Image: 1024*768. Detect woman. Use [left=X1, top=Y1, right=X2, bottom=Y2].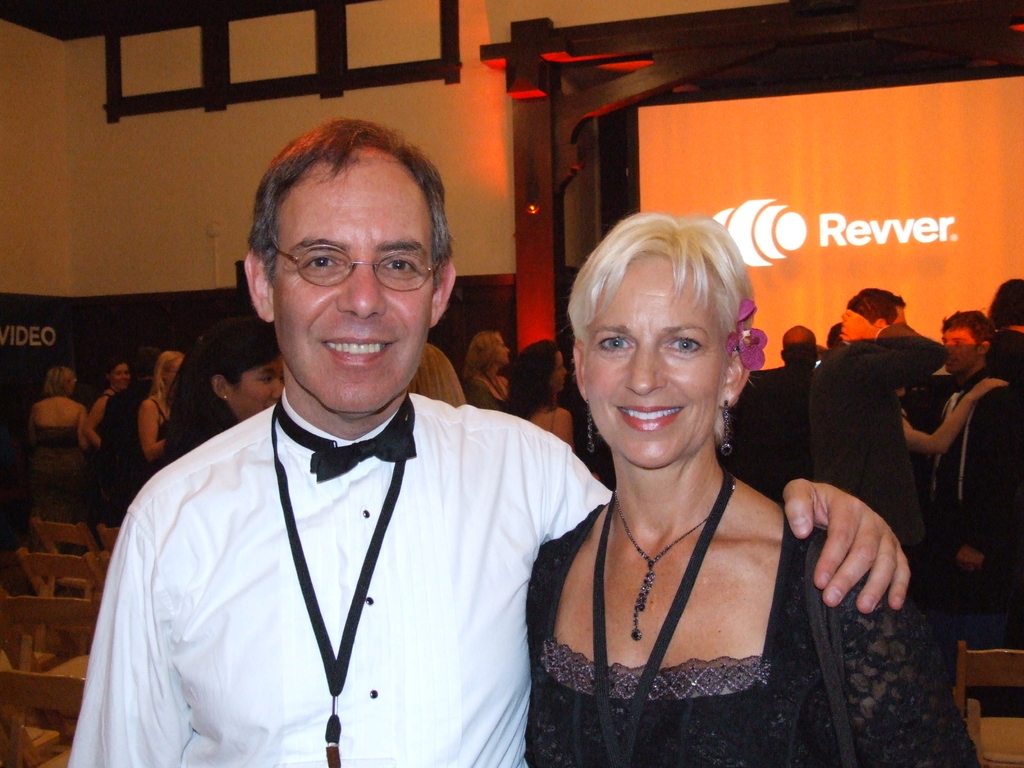
[left=161, top=318, right=282, bottom=472].
